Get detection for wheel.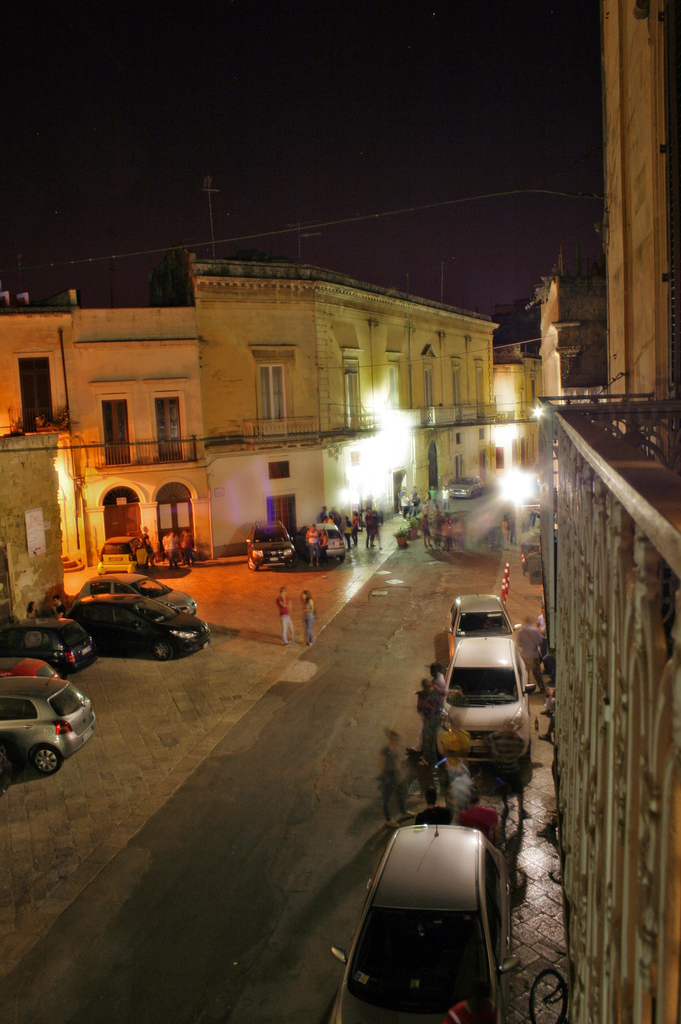
Detection: region(471, 490, 474, 500).
